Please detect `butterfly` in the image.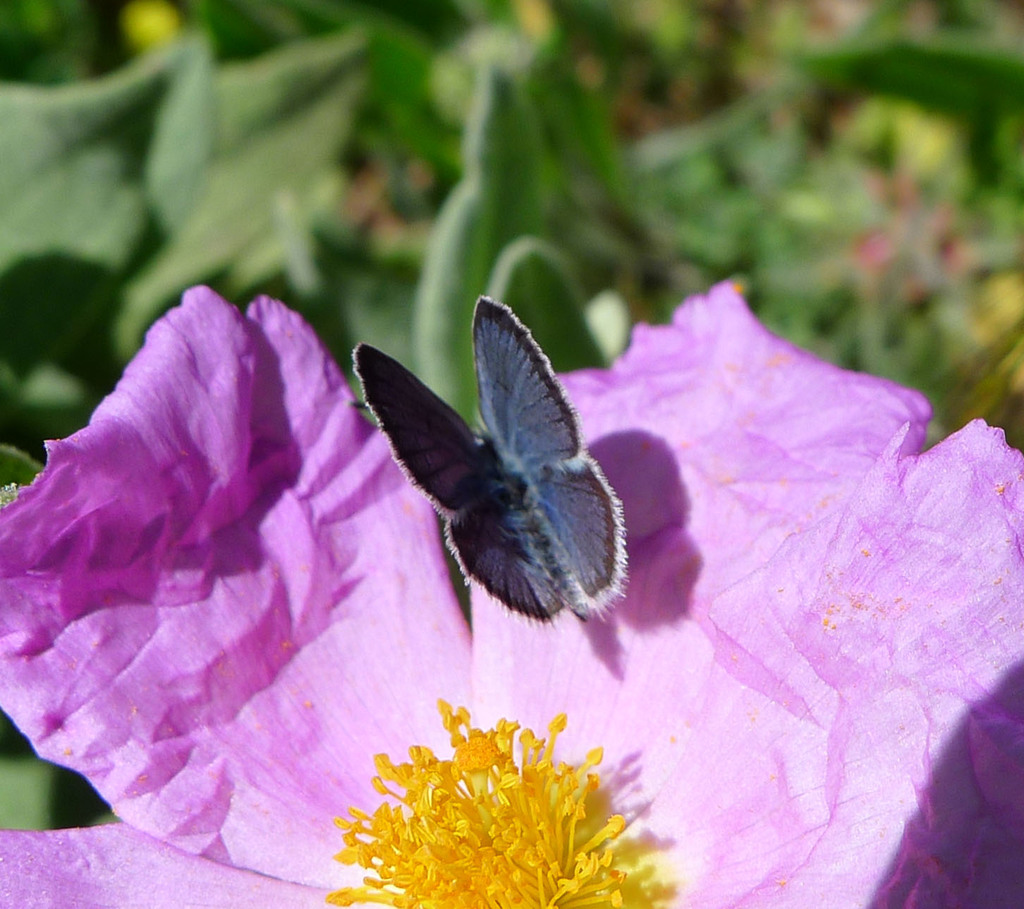
bbox=[353, 281, 640, 689].
